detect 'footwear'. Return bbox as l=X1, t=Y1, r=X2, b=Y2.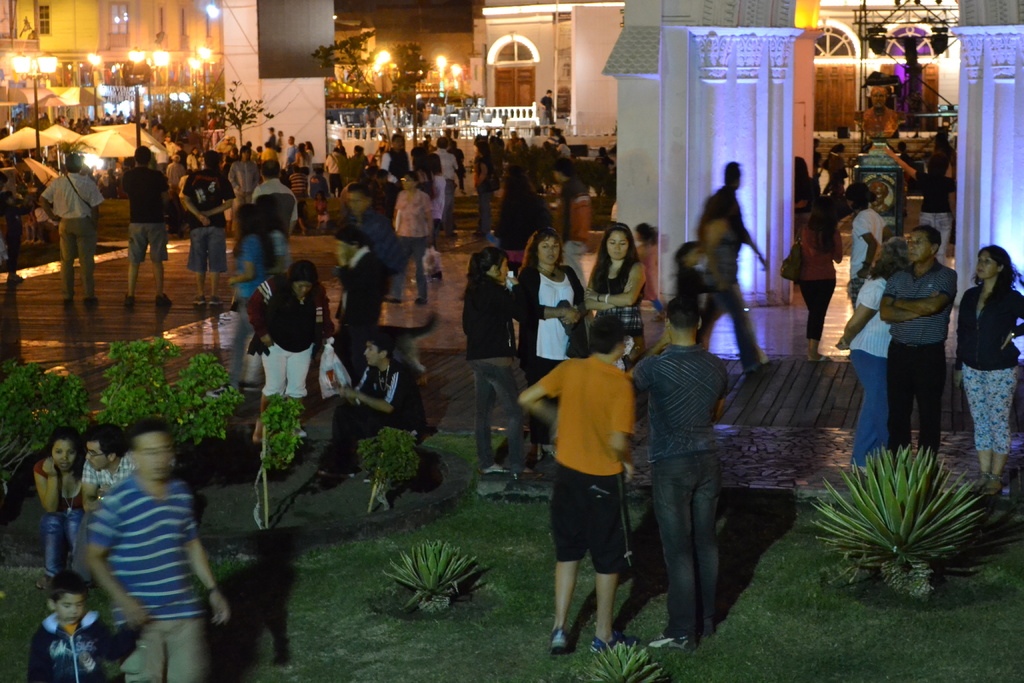
l=980, t=471, r=1007, b=496.
